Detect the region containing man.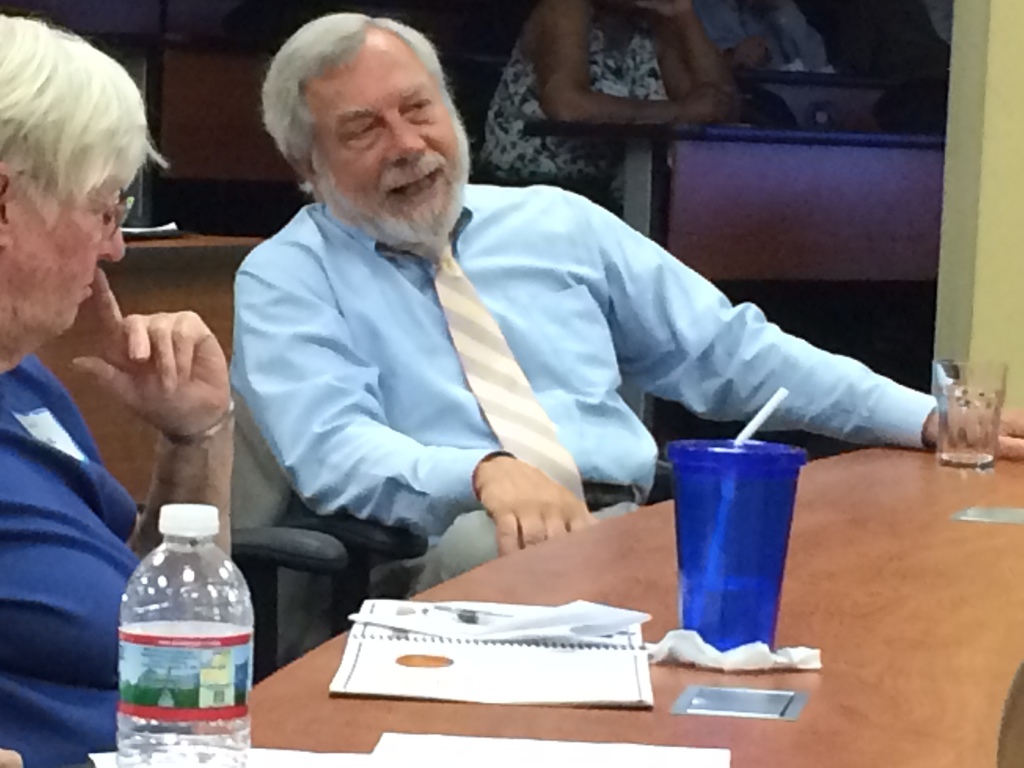
x1=233 y1=12 x2=1023 y2=579.
